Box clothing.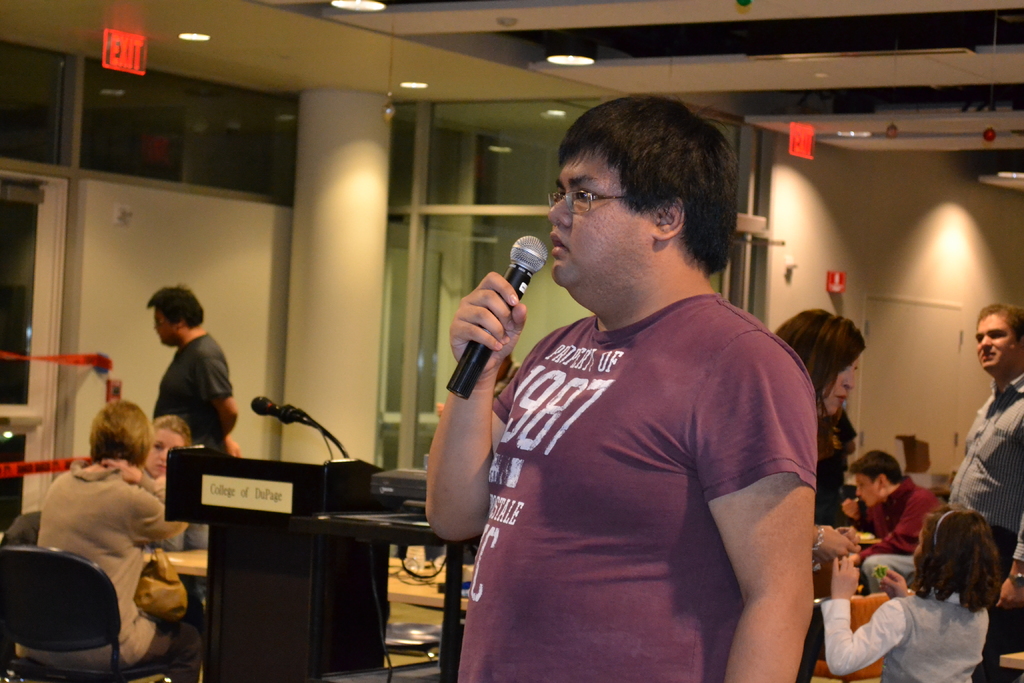
select_region(150, 334, 229, 589).
